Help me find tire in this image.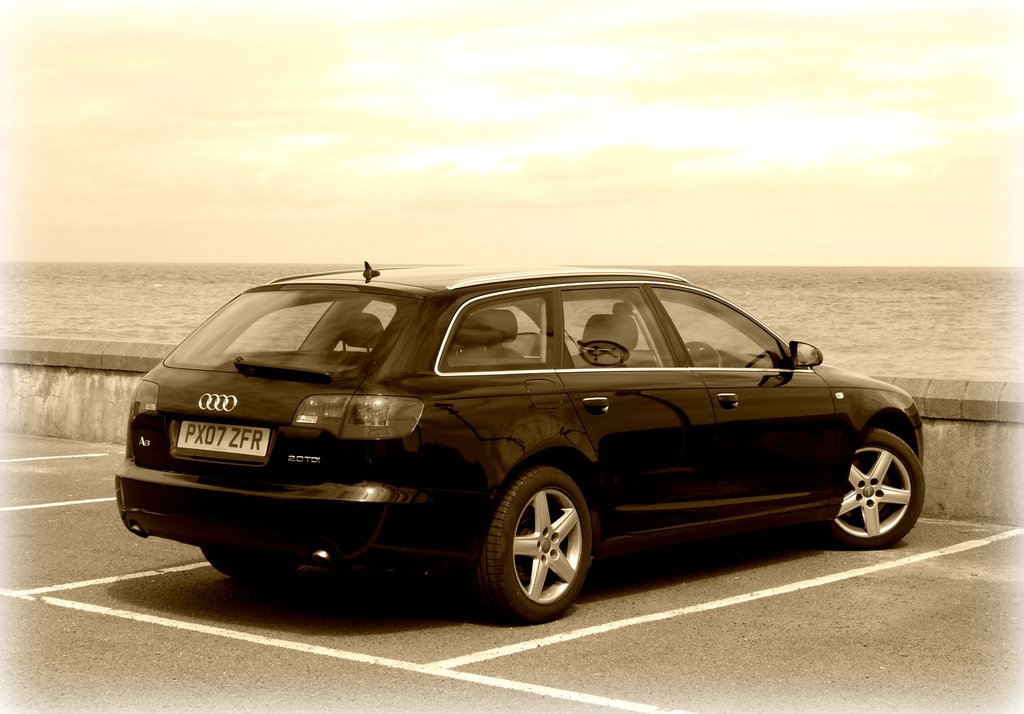
Found it: {"x1": 472, "y1": 460, "x2": 596, "y2": 618}.
